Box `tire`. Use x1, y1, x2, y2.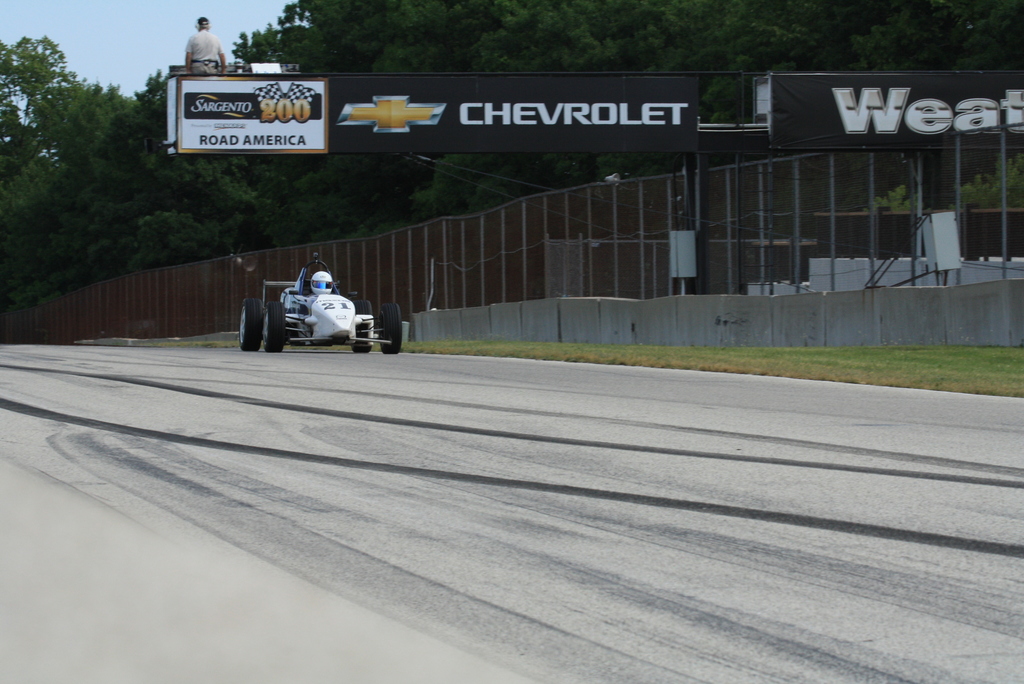
263, 303, 284, 358.
